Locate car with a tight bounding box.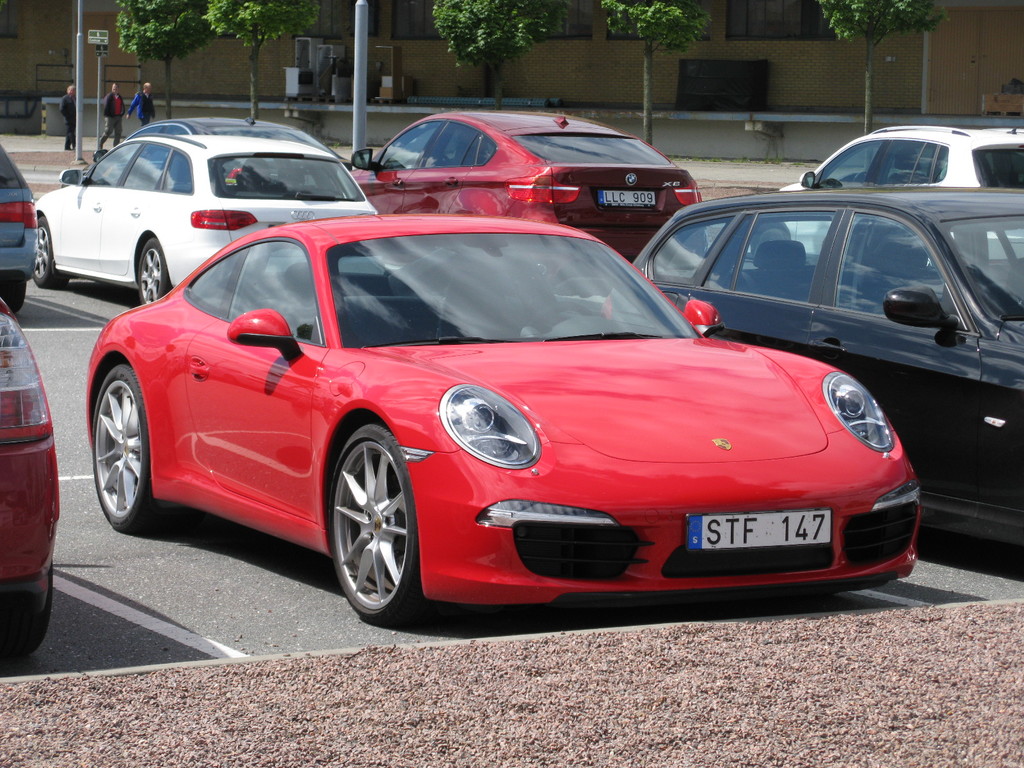
(x1=79, y1=217, x2=920, y2=605).
